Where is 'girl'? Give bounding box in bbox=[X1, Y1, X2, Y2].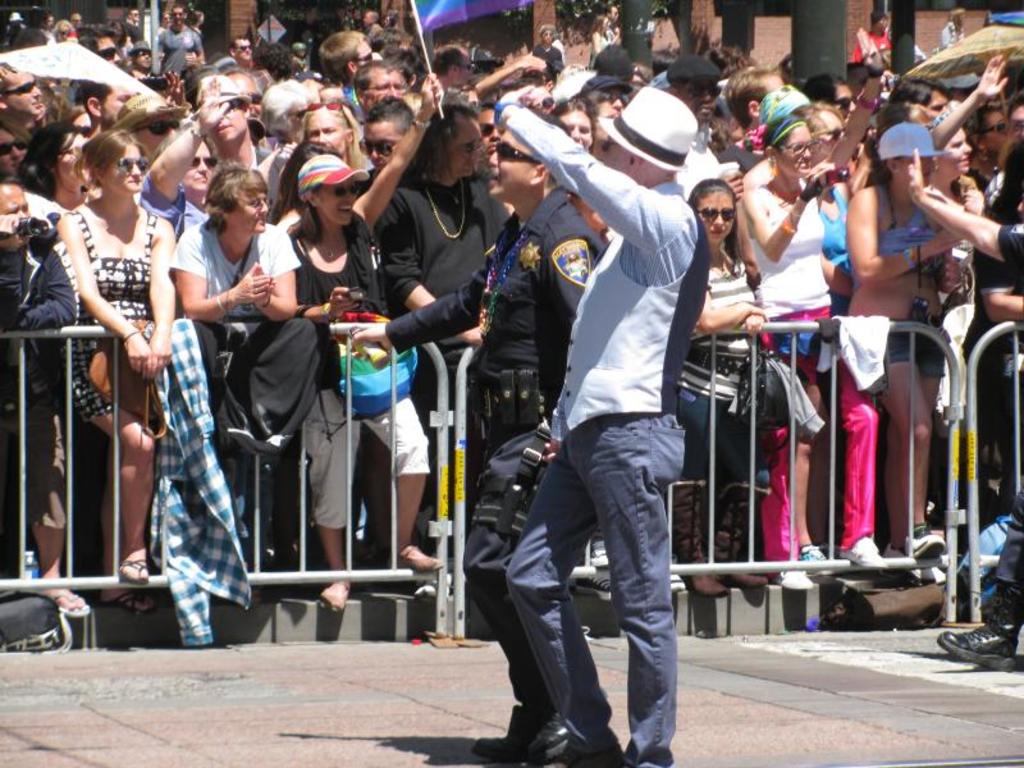
bbox=[673, 180, 767, 598].
